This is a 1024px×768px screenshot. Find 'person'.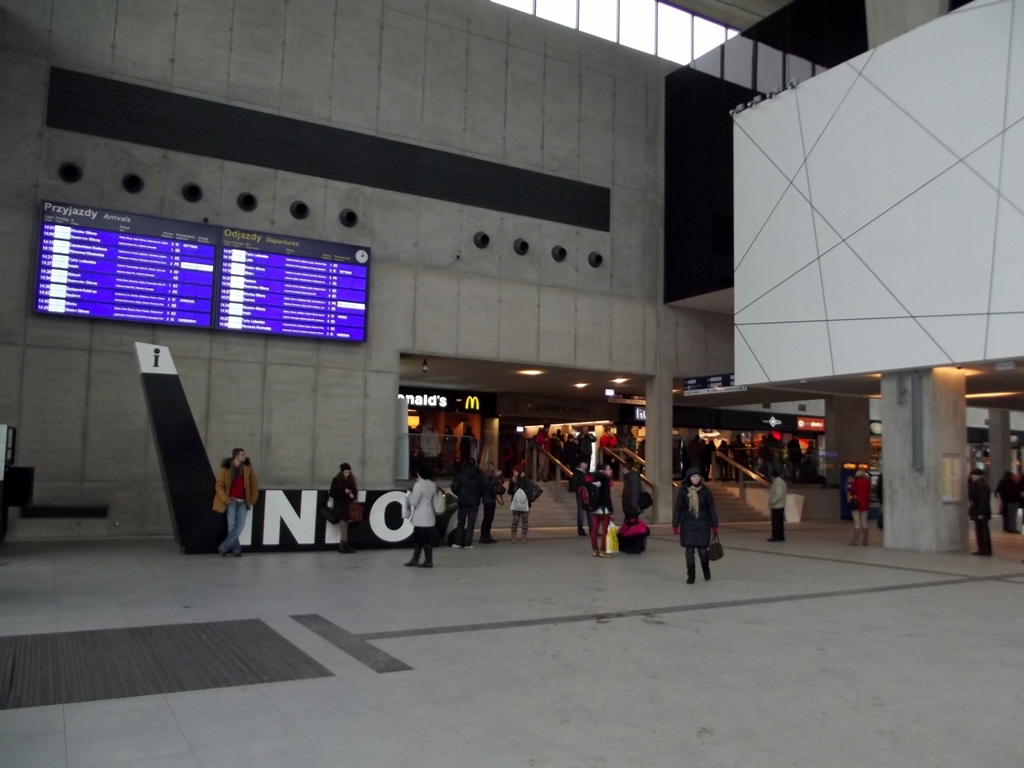
Bounding box: locate(683, 465, 729, 590).
